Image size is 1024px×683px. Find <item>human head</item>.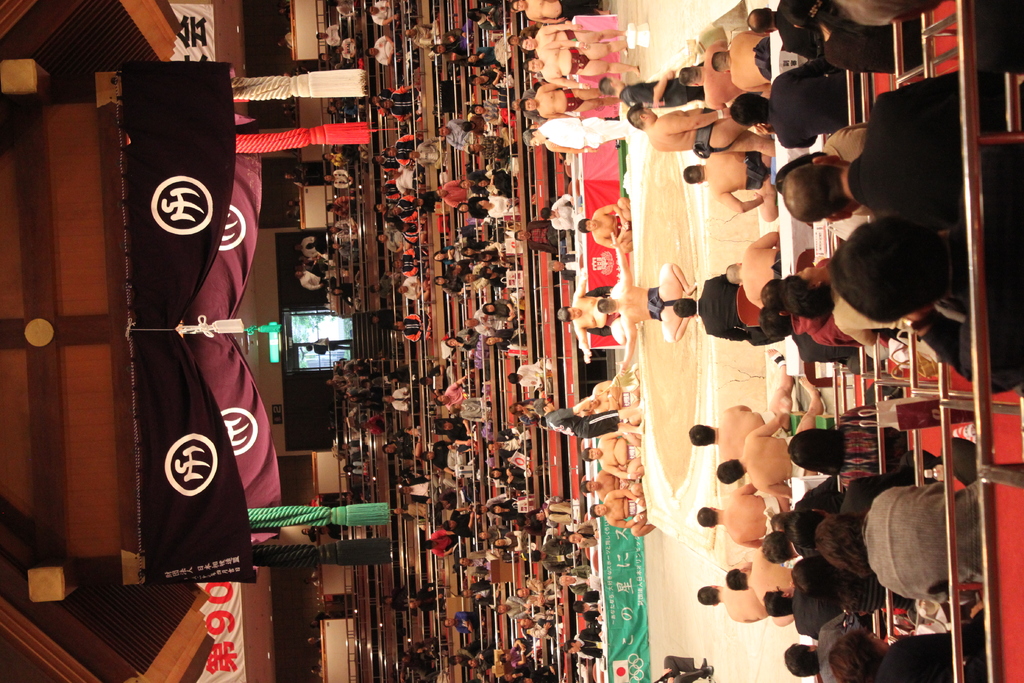
522/129/546/147.
